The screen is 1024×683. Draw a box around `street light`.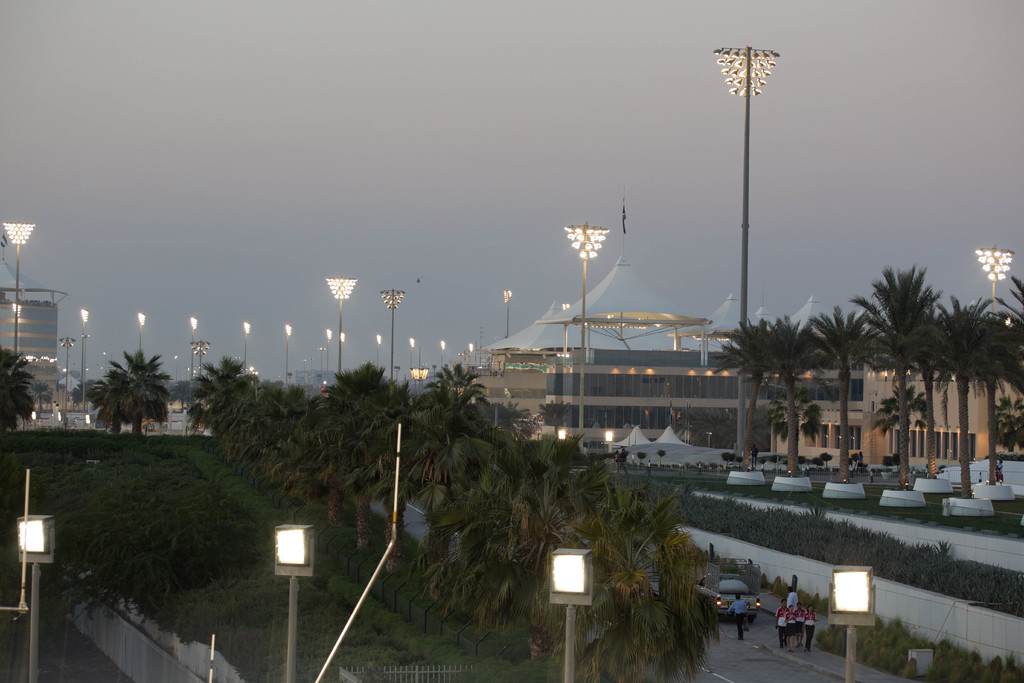
(left=438, top=338, right=447, bottom=368).
